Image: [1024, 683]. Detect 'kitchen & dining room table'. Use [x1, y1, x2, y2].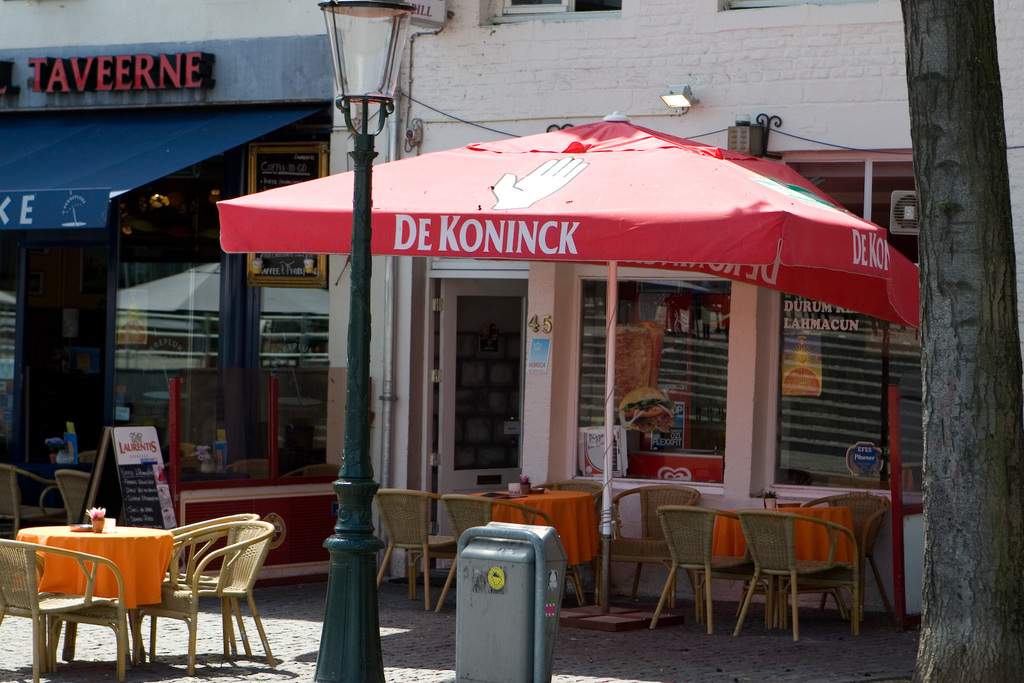
[587, 486, 921, 632].
